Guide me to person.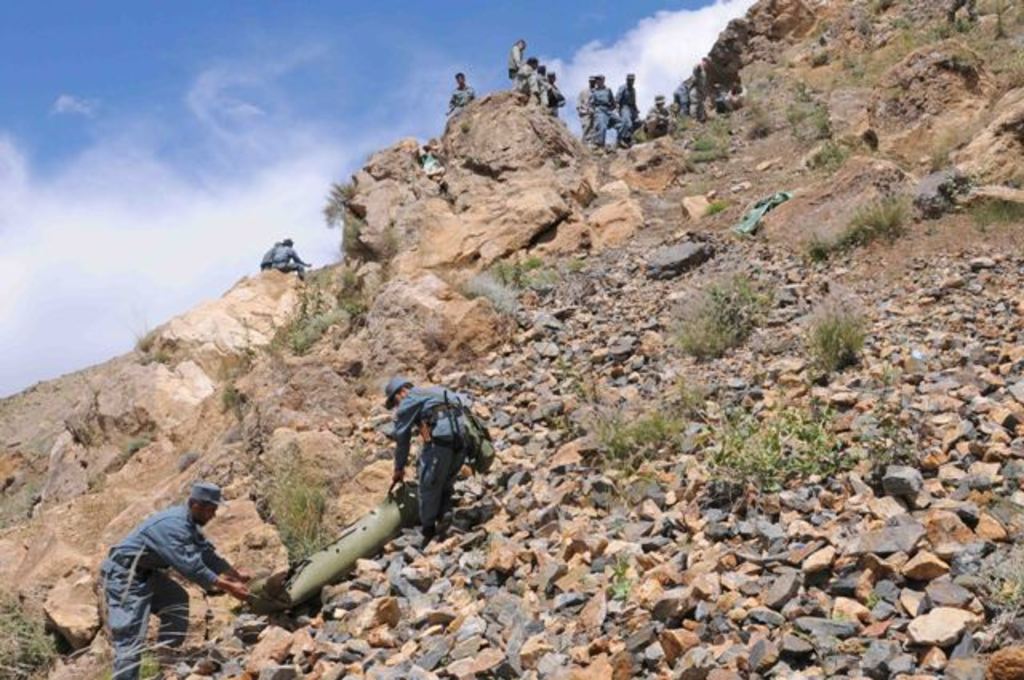
Guidance: bbox=[381, 378, 496, 539].
